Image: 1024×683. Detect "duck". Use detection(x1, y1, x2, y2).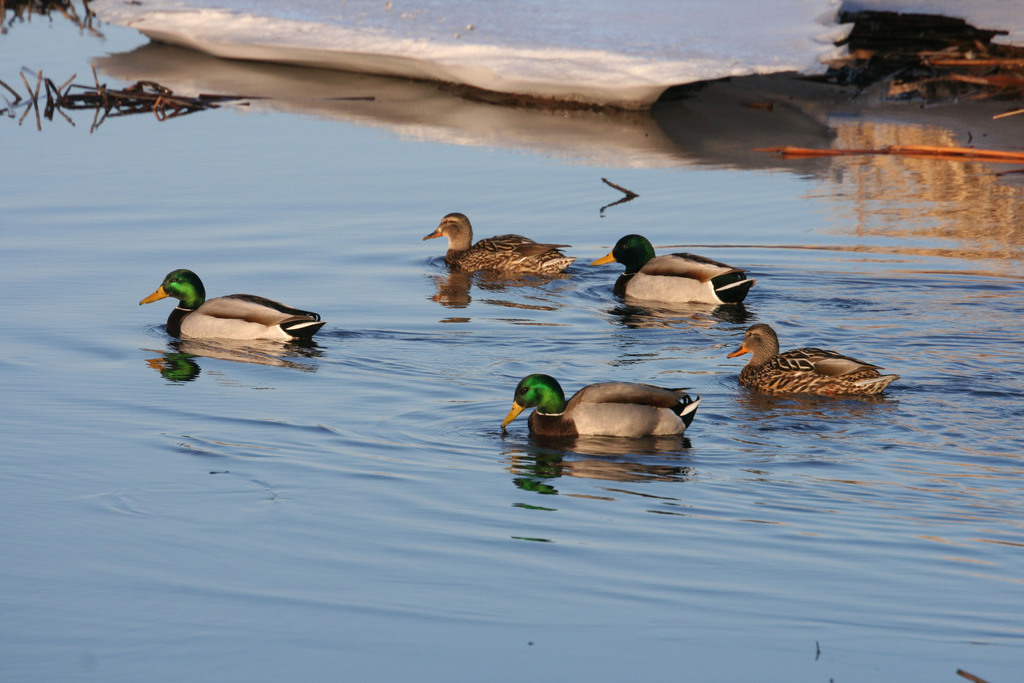
detection(593, 234, 764, 315).
